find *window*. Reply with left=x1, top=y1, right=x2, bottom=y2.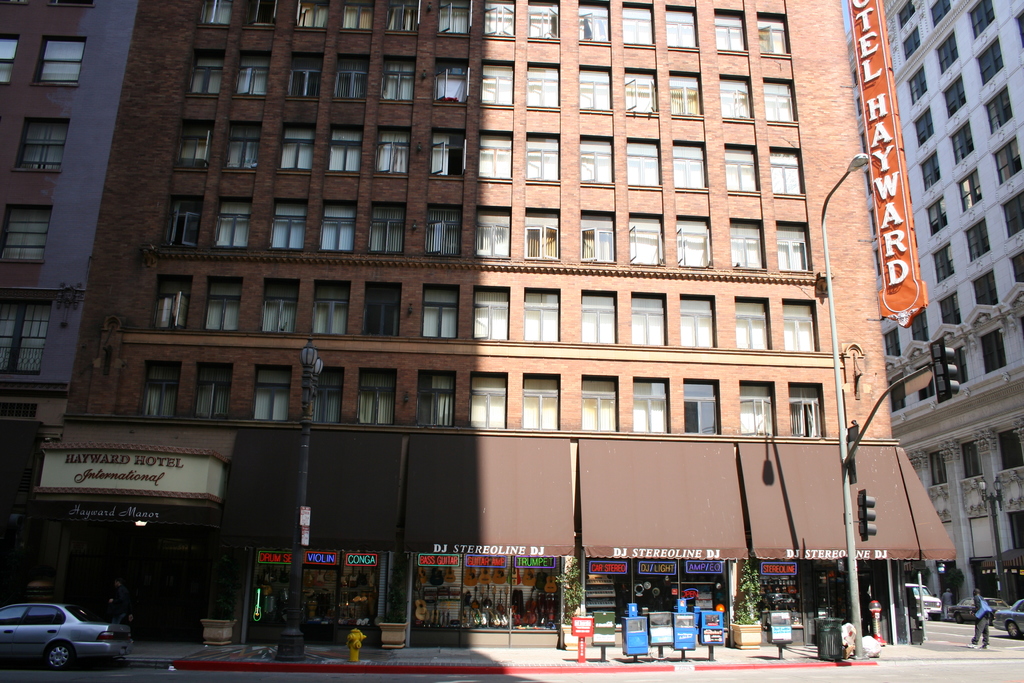
left=962, top=441, right=979, bottom=476.
